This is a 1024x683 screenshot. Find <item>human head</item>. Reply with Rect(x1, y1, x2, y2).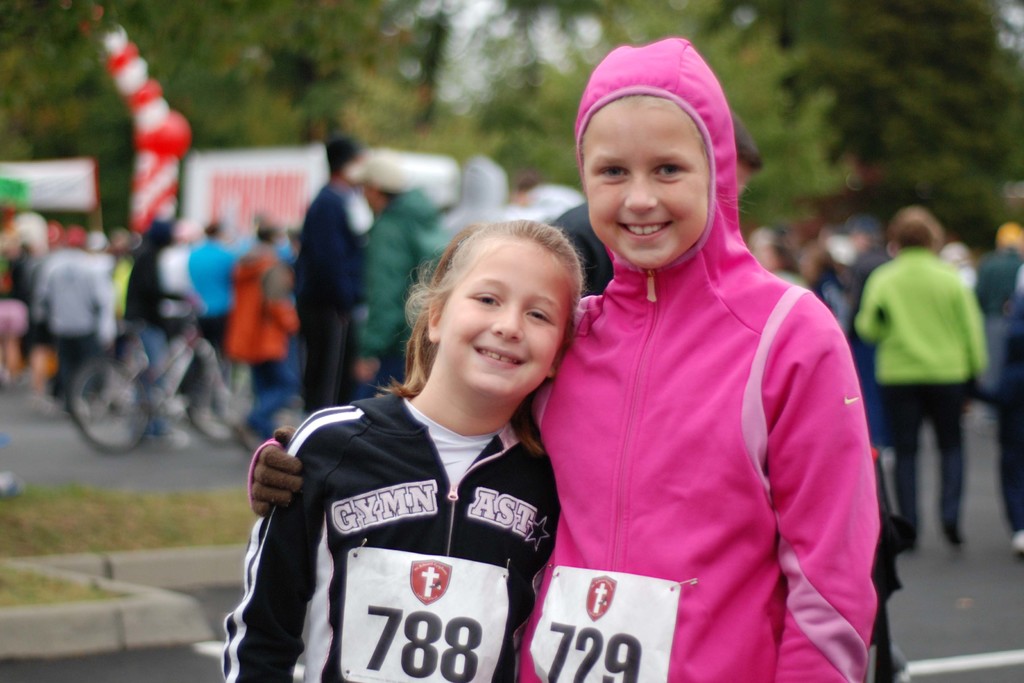
Rect(894, 210, 940, 252).
